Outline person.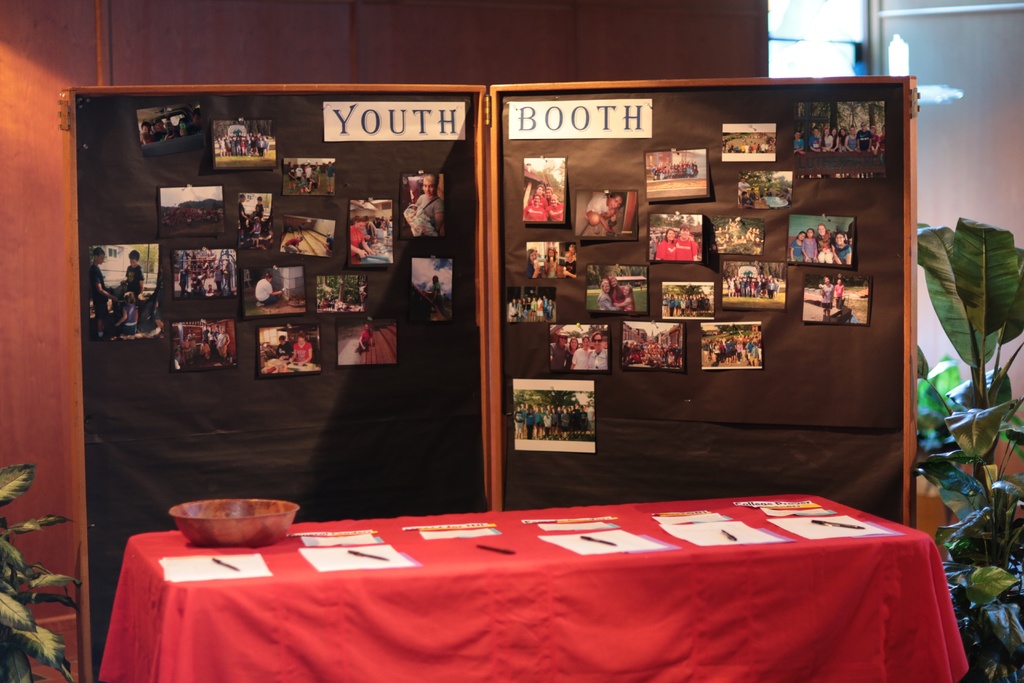
Outline: <bbox>547, 329, 564, 388</bbox>.
